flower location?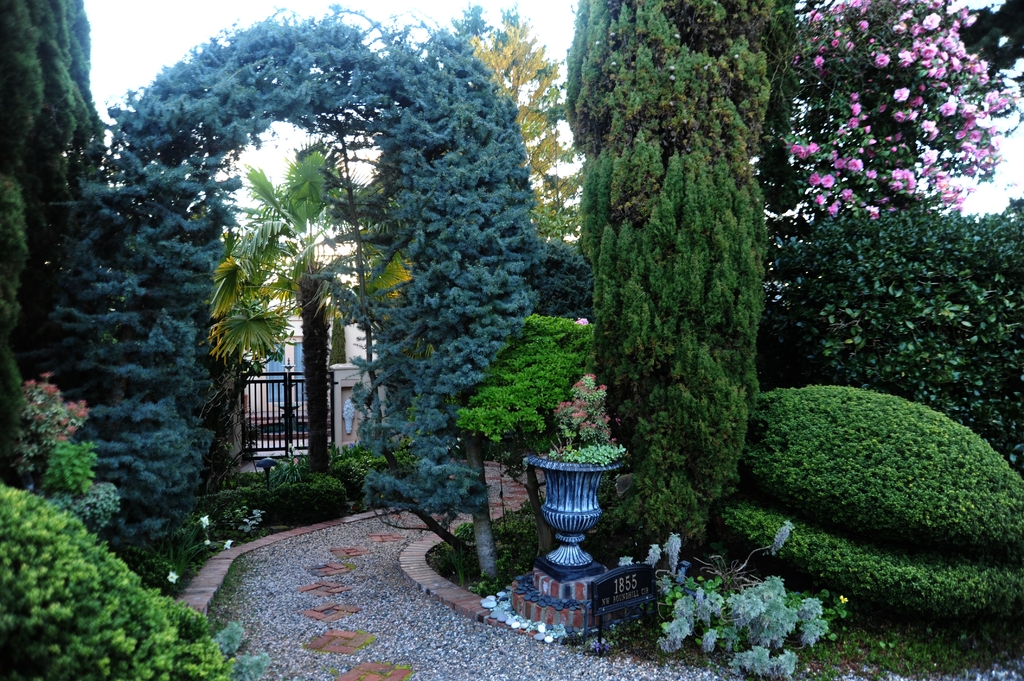
region(287, 442, 291, 451)
